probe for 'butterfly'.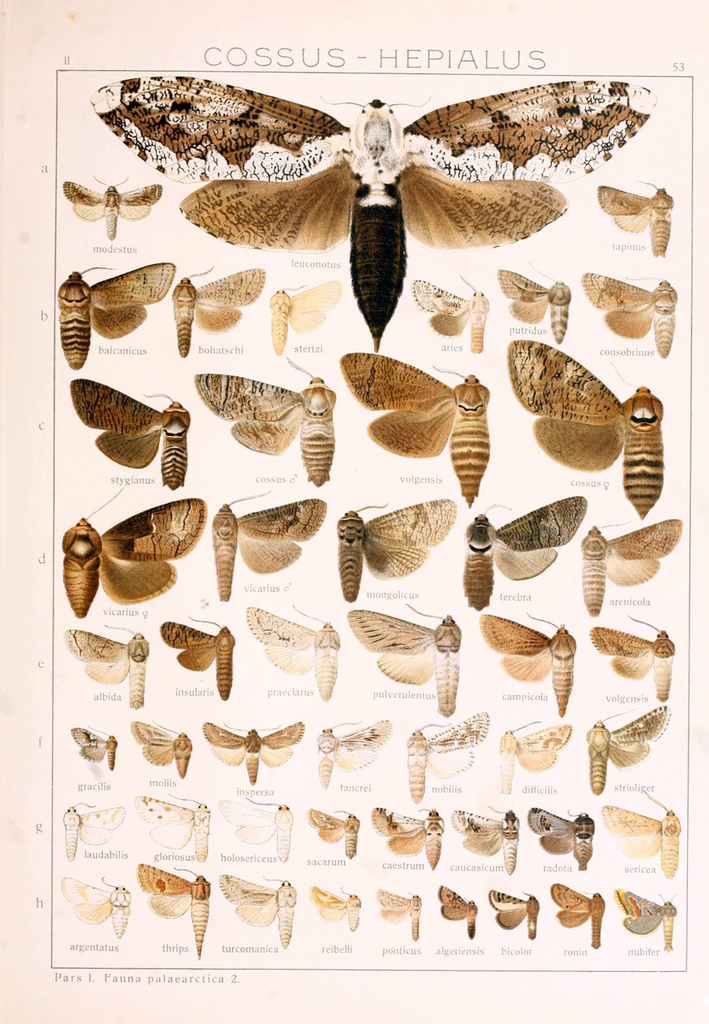
Probe result: bbox(493, 262, 573, 344).
